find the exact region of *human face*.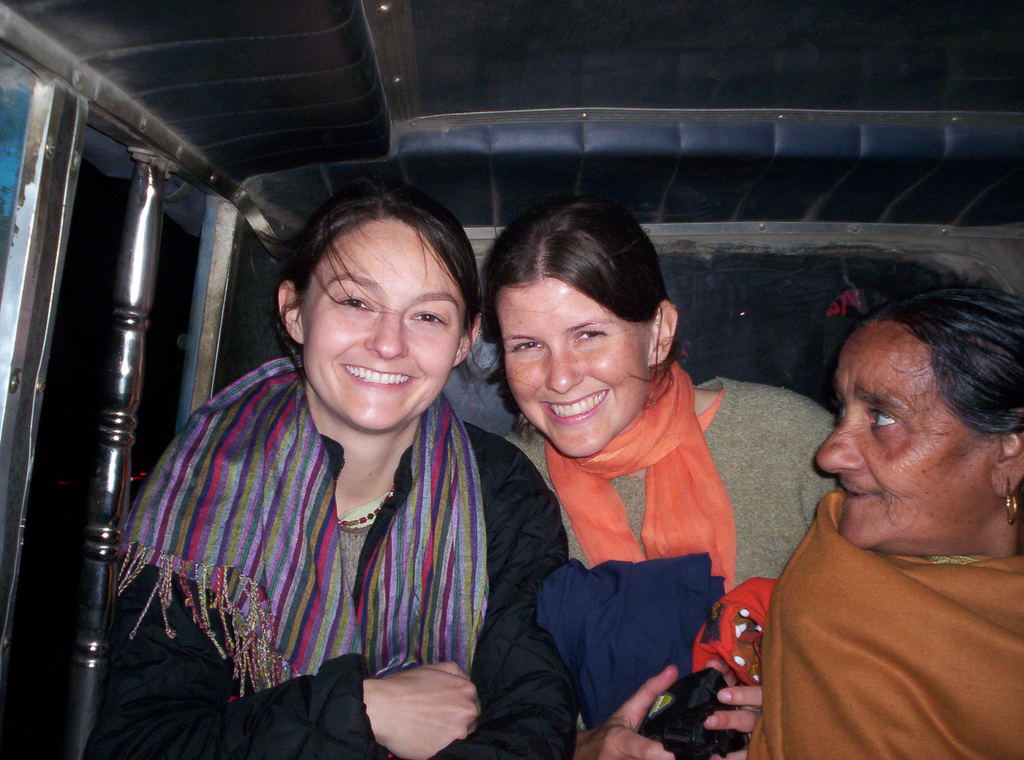
Exact region: x1=815, y1=317, x2=991, y2=546.
